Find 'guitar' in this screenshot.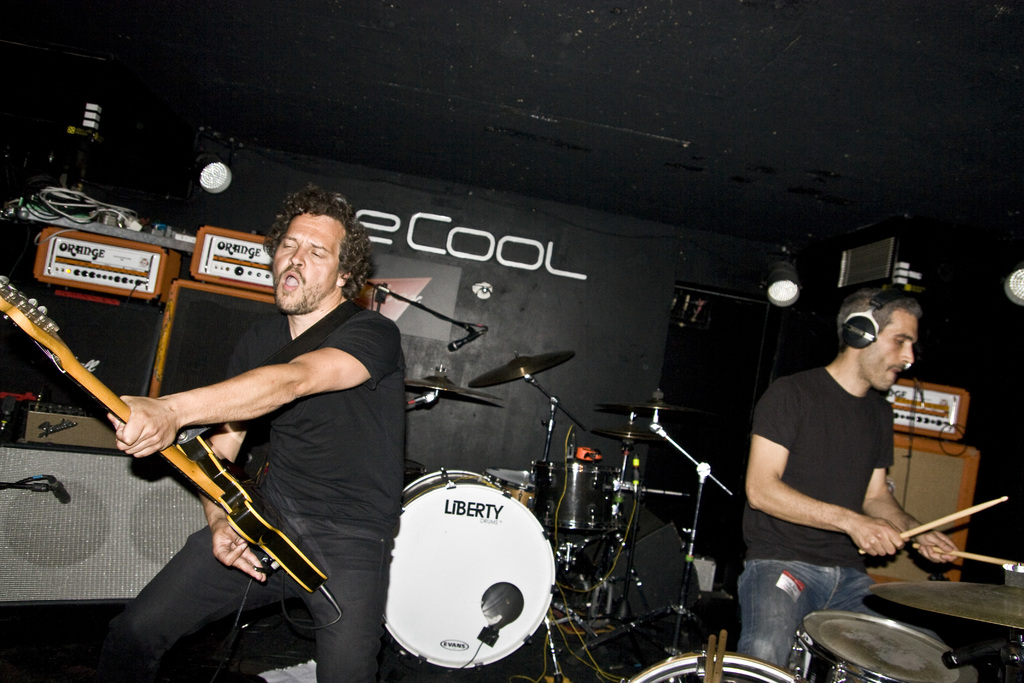
The bounding box for 'guitar' is select_region(0, 277, 328, 597).
